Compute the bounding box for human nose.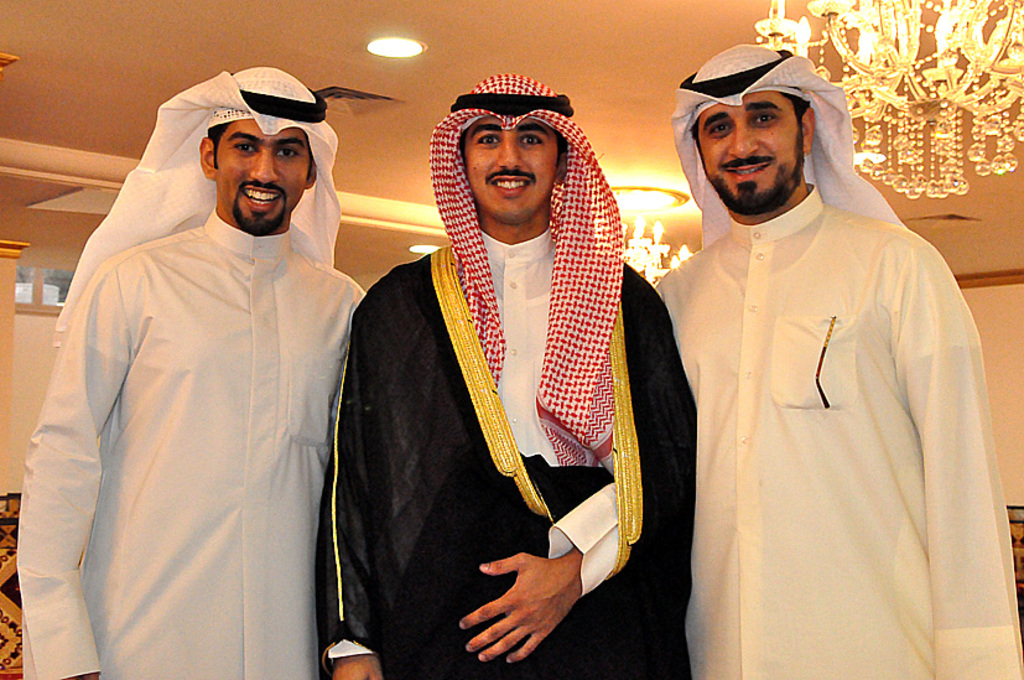
x1=723 y1=128 x2=759 y2=159.
